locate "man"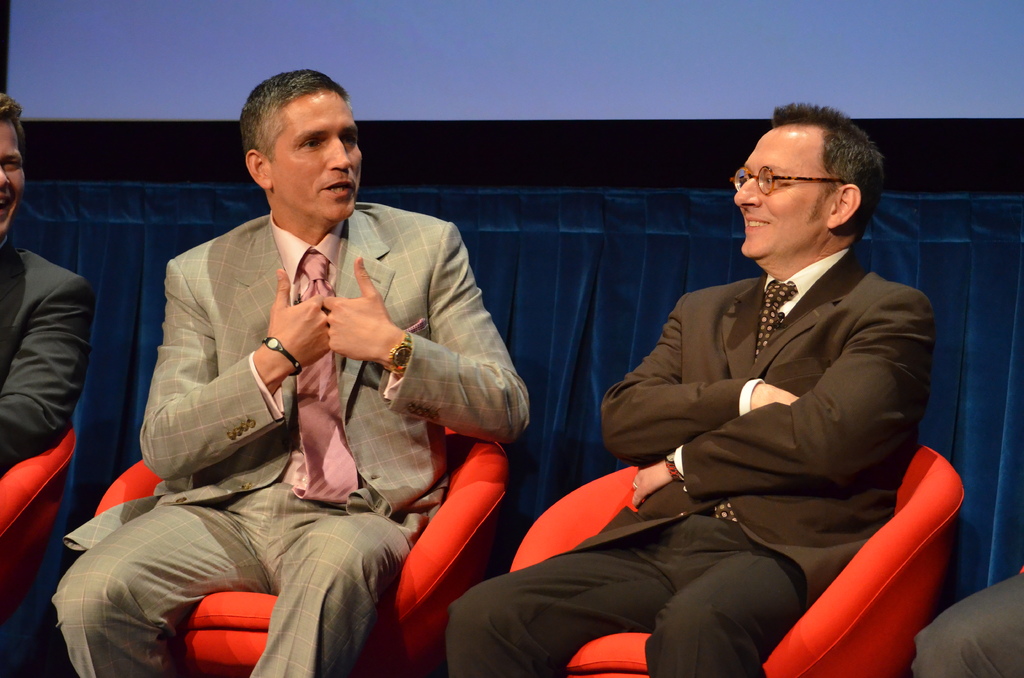
x1=0, y1=92, x2=92, y2=476
